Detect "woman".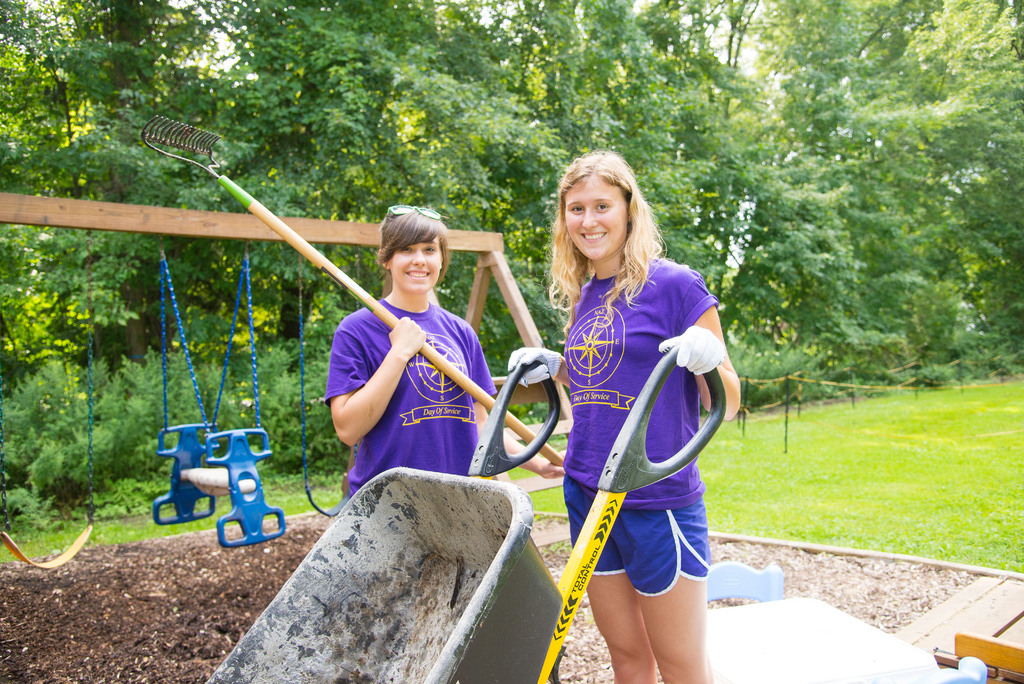
Detected at x1=532 y1=159 x2=739 y2=676.
